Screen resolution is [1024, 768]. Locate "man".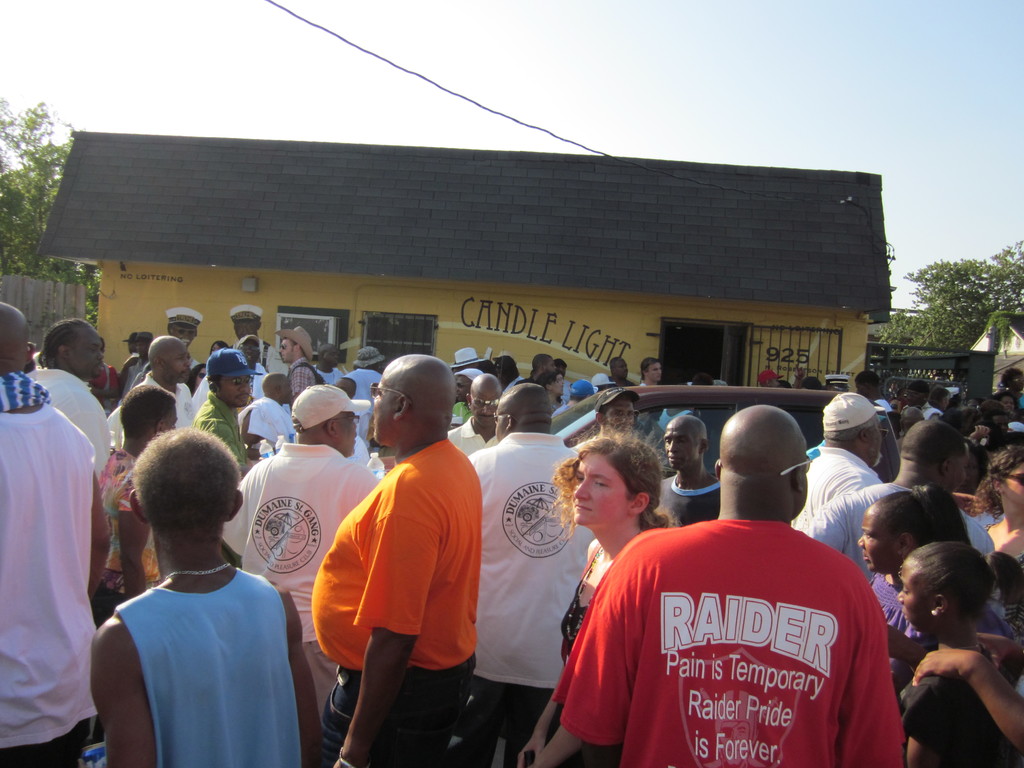
pyautogui.locateOnScreen(221, 383, 382, 767).
